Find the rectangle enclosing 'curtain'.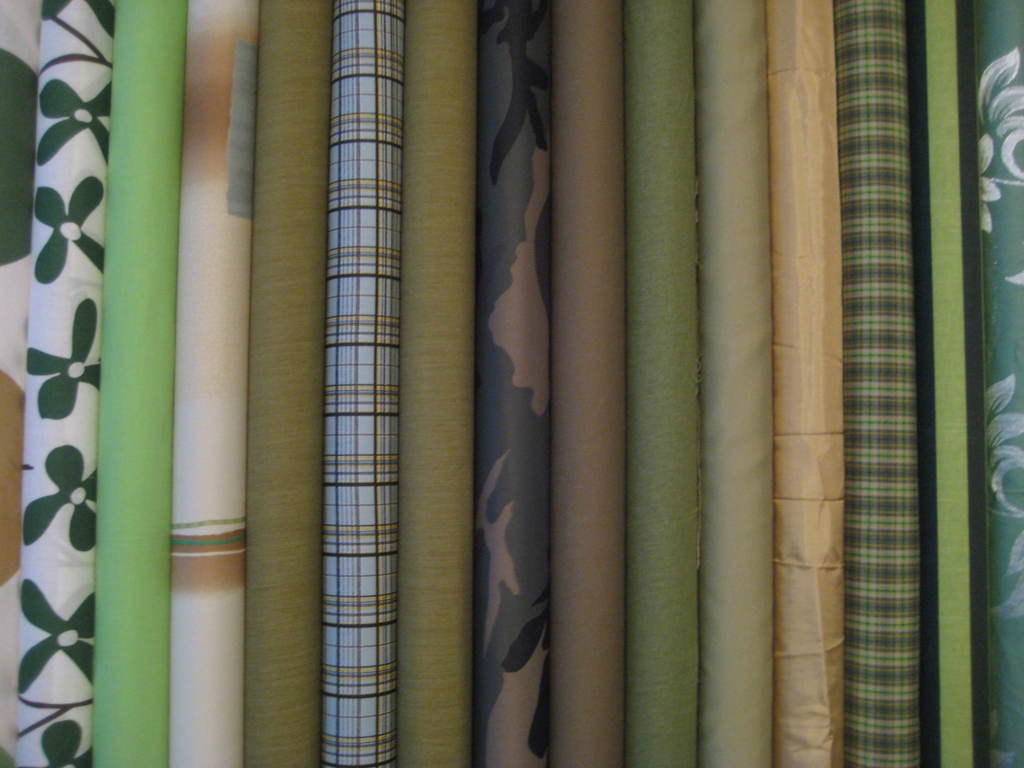
108,0,188,767.
